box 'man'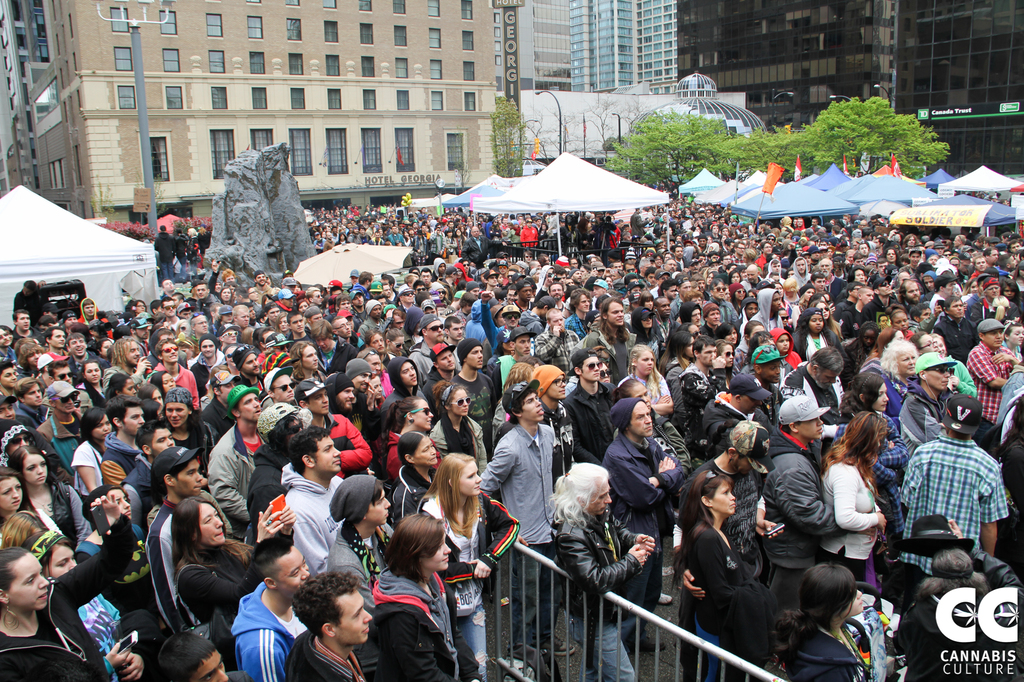
crop(803, 230, 813, 237)
